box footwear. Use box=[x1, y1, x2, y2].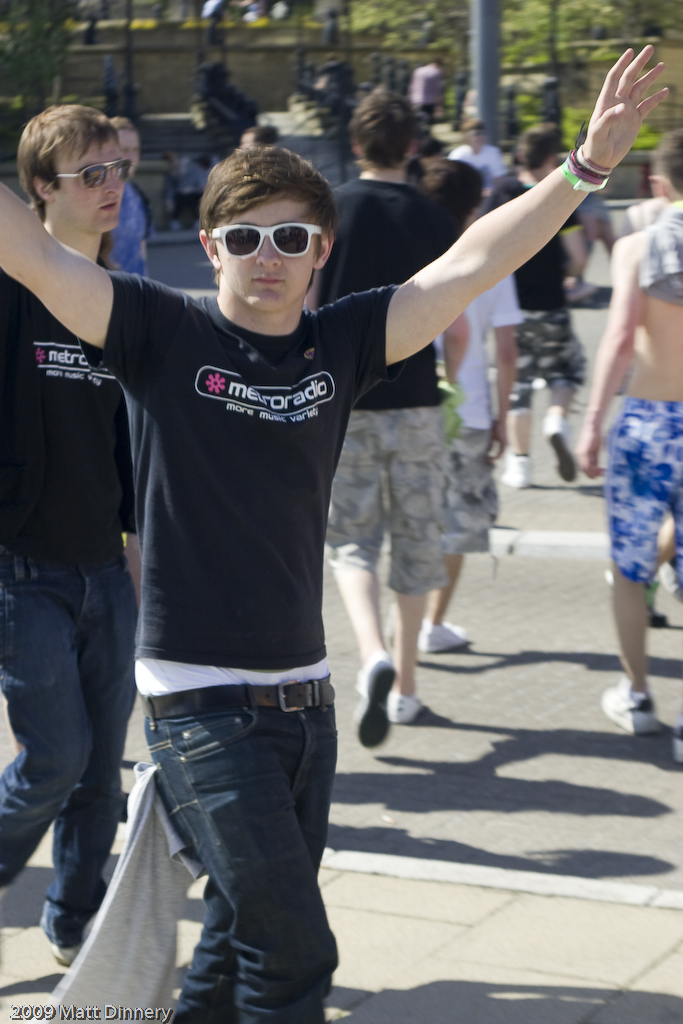
box=[412, 614, 466, 652].
